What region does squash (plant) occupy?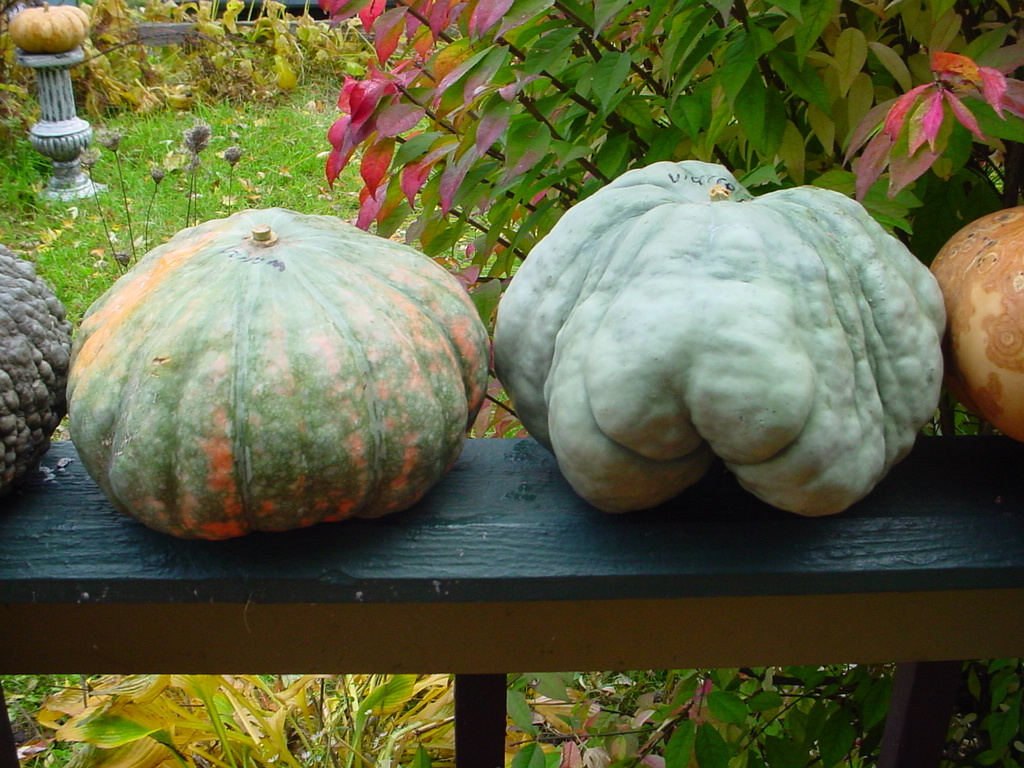
{"left": 0, "top": 255, "right": 71, "bottom": 493}.
